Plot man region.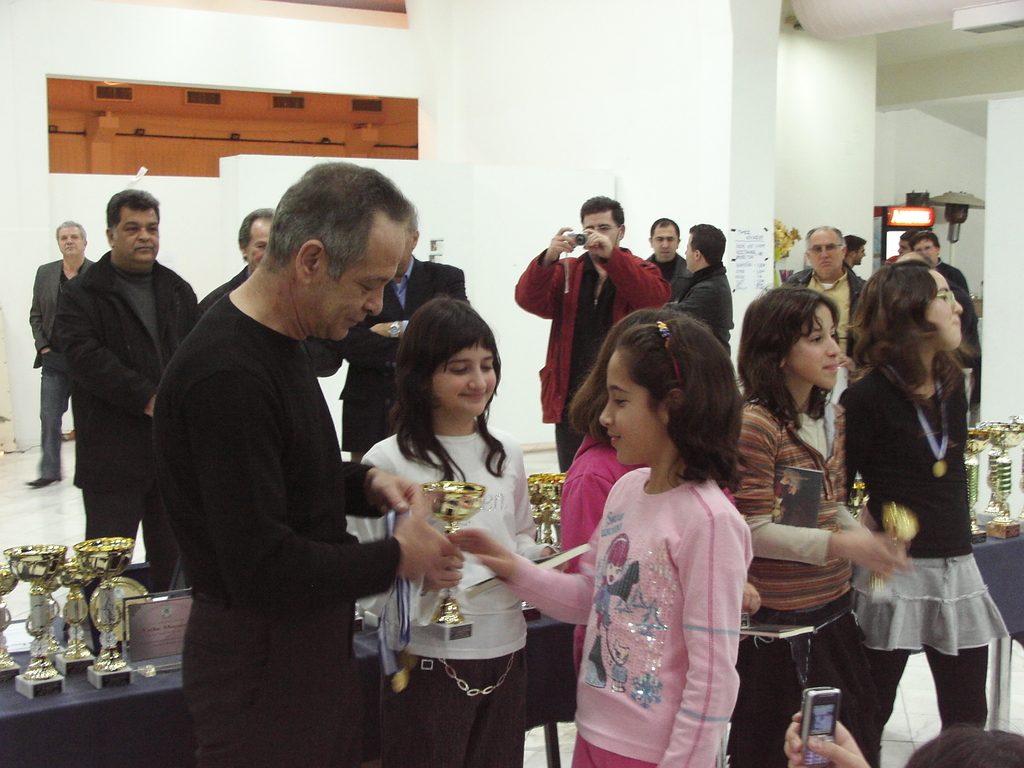
Plotted at {"left": 196, "top": 210, "right": 346, "bottom": 380}.
